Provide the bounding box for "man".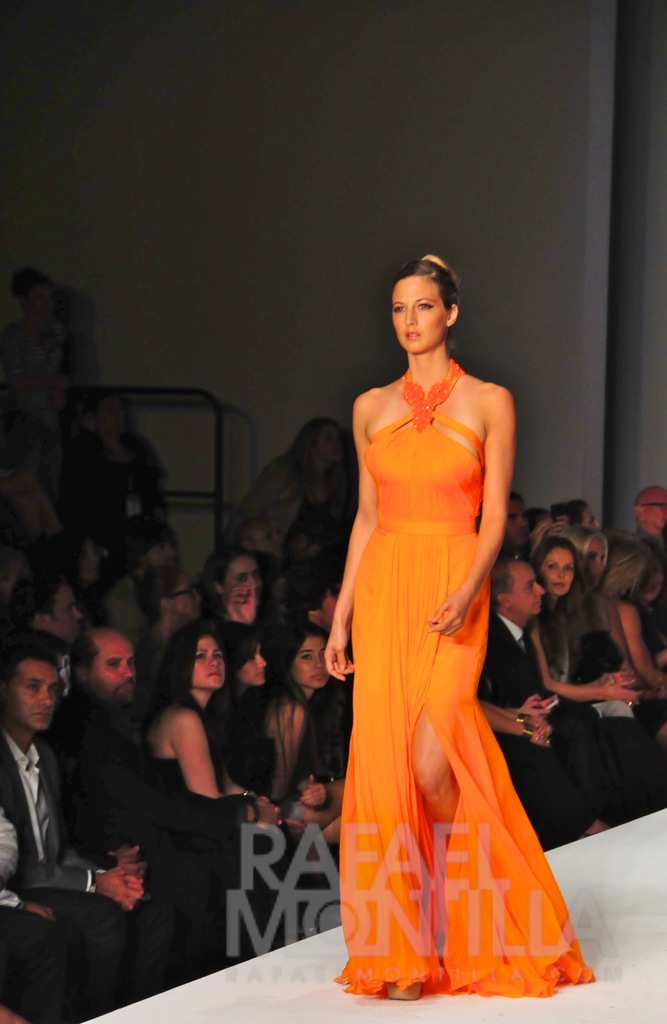
BBox(0, 646, 152, 1002).
